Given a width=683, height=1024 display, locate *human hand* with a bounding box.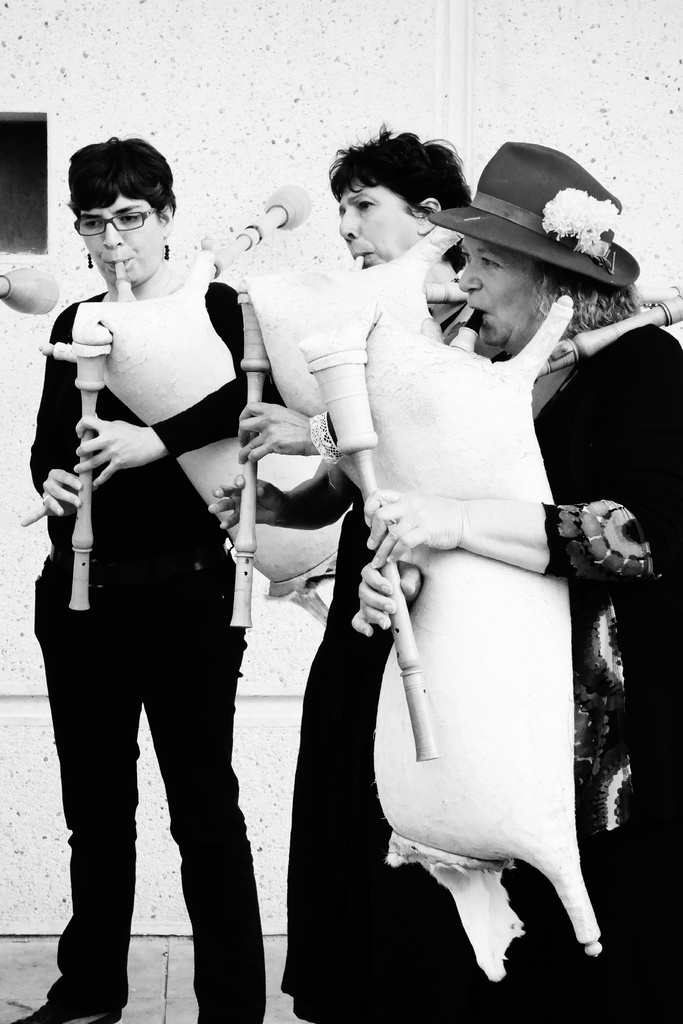
Located: 363, 486, 461, 573.
